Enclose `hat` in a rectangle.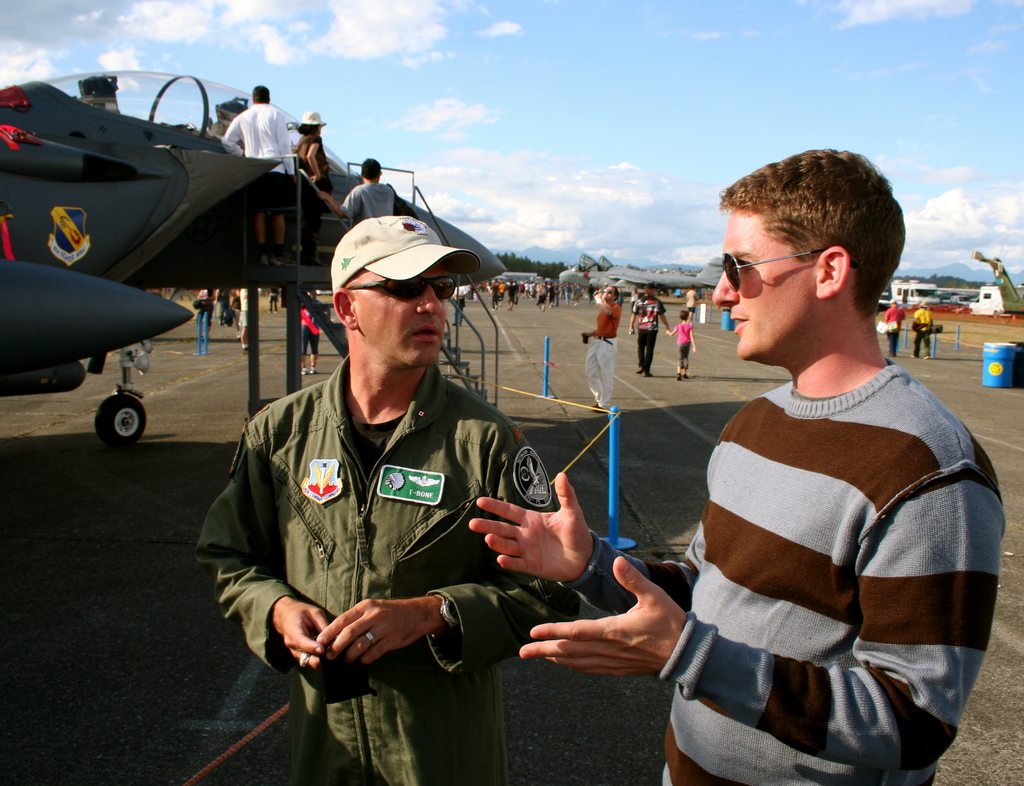
(330, 214, 486, 295).
